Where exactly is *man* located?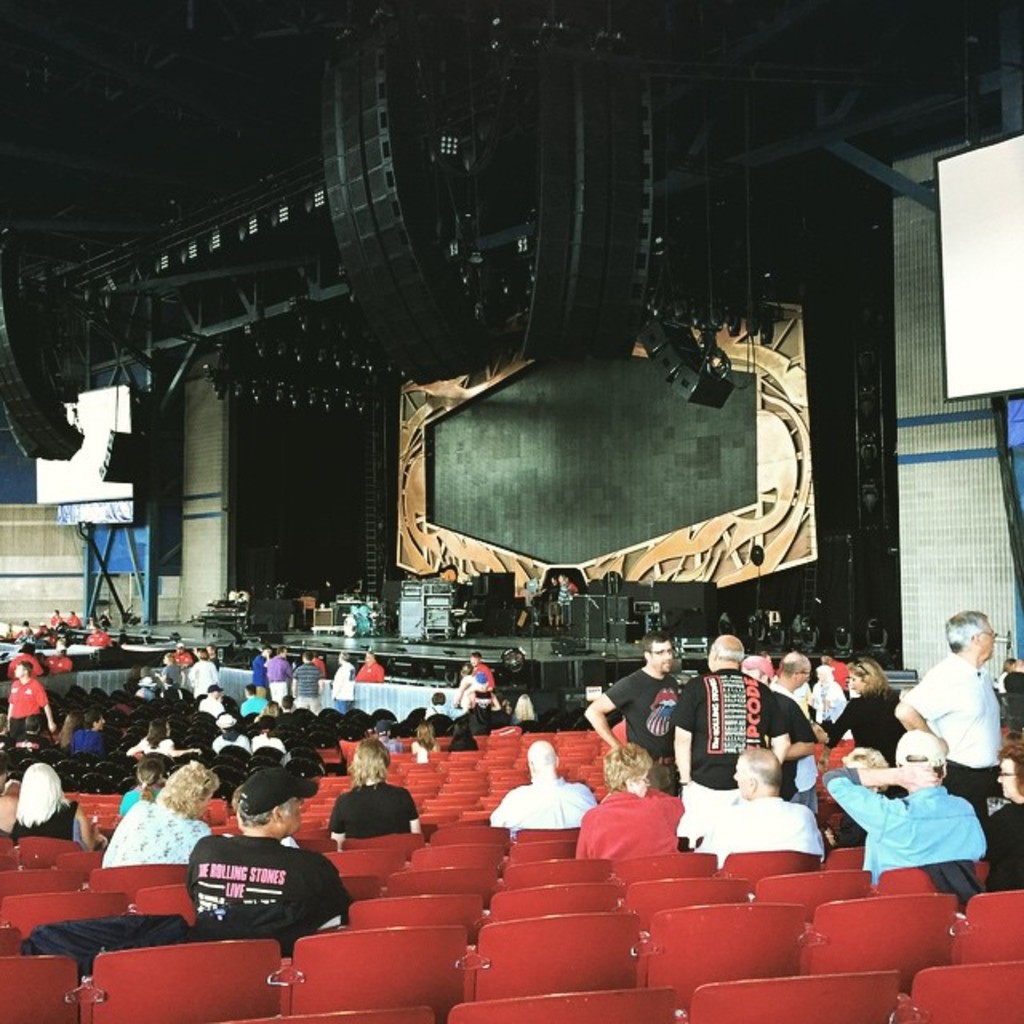
Its bounding box is 0 656 54 746.
